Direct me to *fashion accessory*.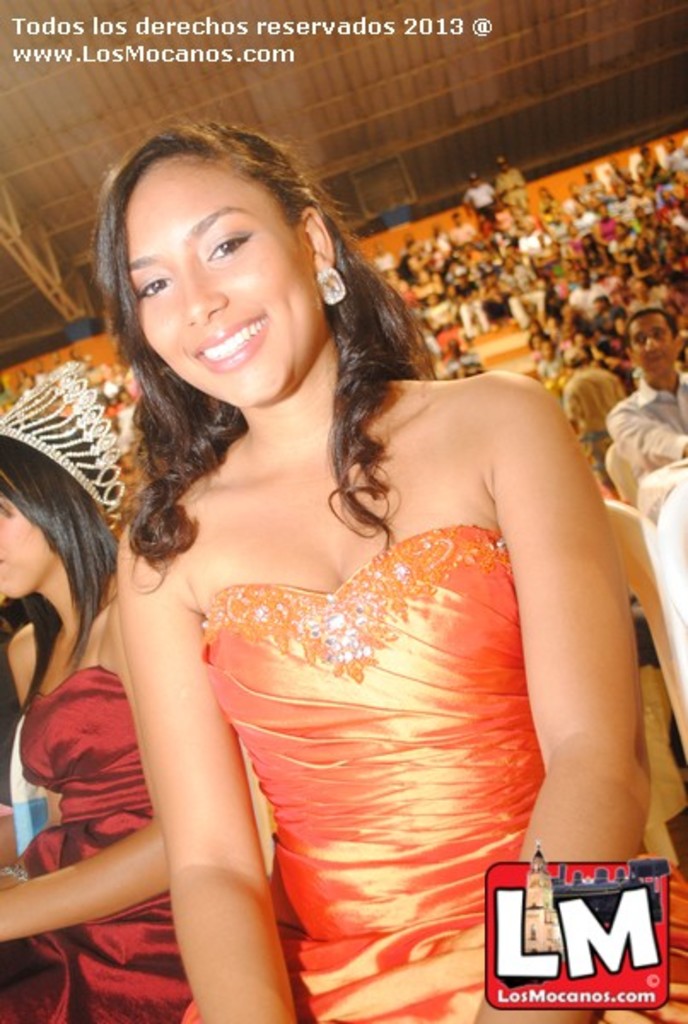
Direction: bbox=[0, 358, 130, 532].
